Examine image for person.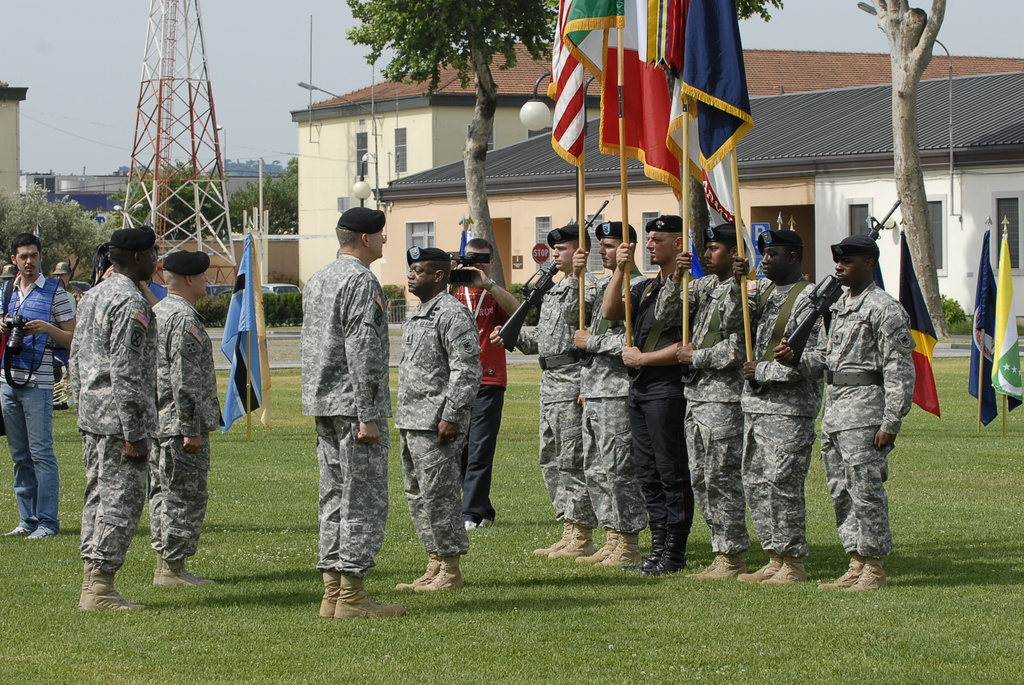
Examination result: 392:243:484:594.
